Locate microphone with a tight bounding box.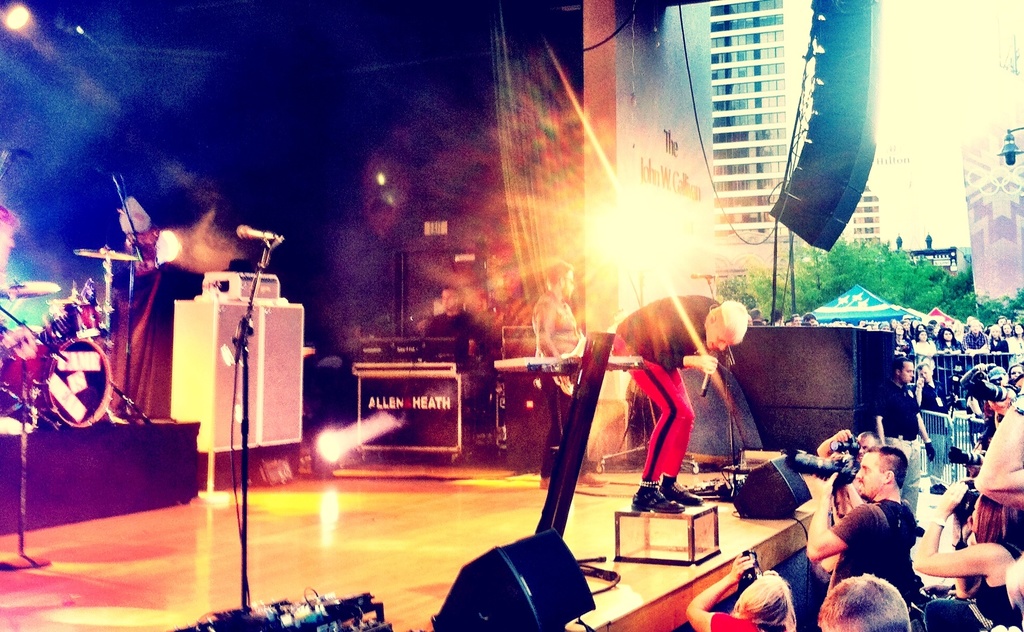
[x1=232, y1=222, x2=281, y2=240].
